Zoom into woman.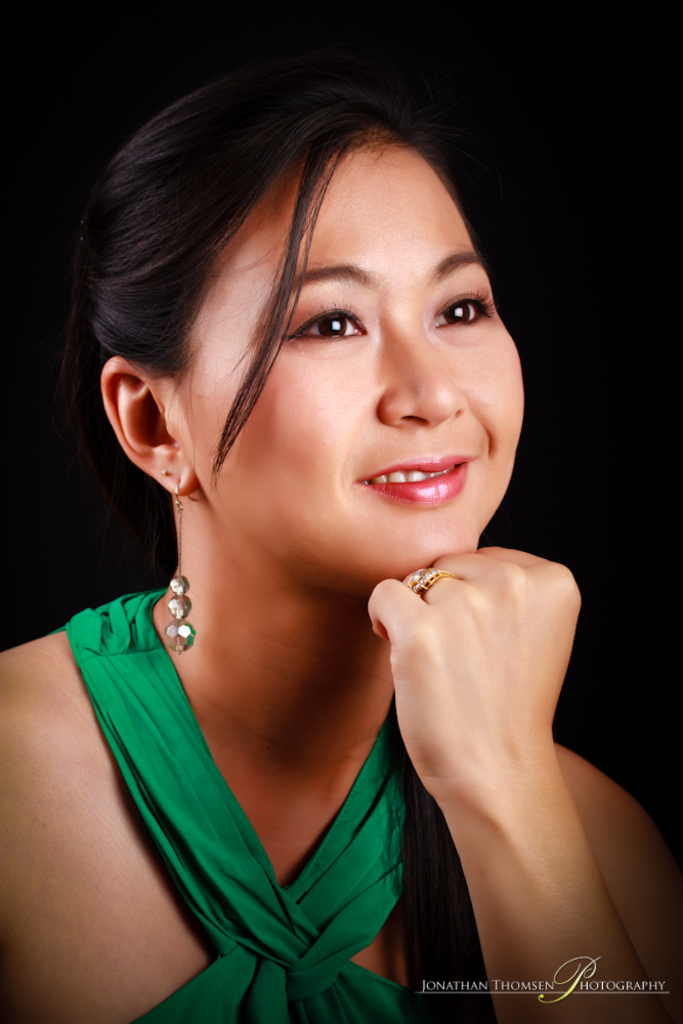
Zoom target: detection(27, 4, 607, 1023).
